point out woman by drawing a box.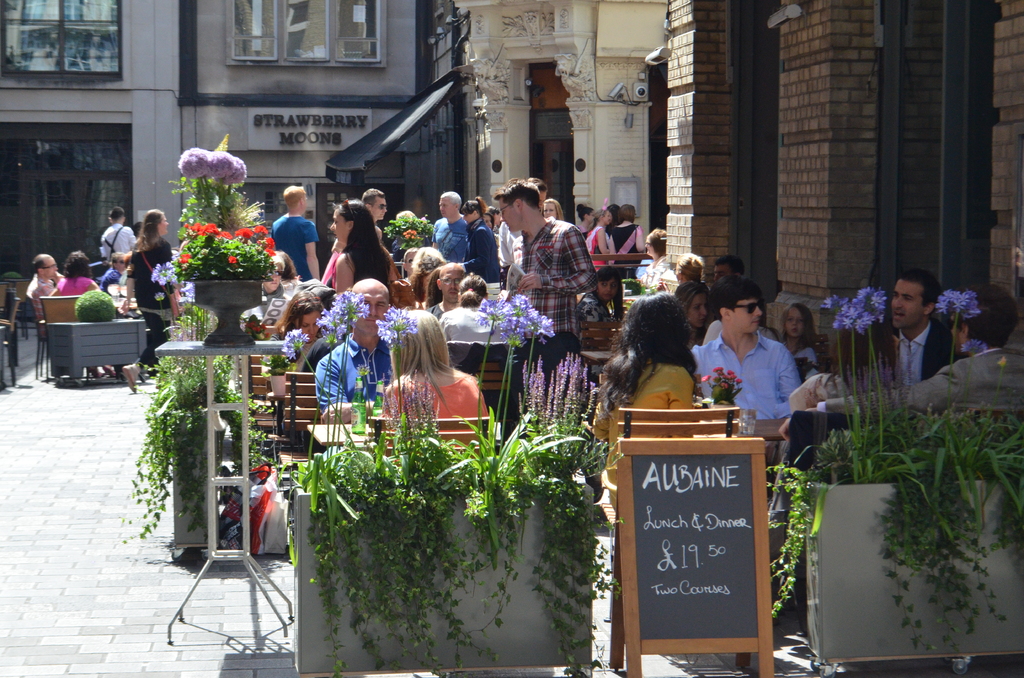
BBox(120, 207, 187, 395).
